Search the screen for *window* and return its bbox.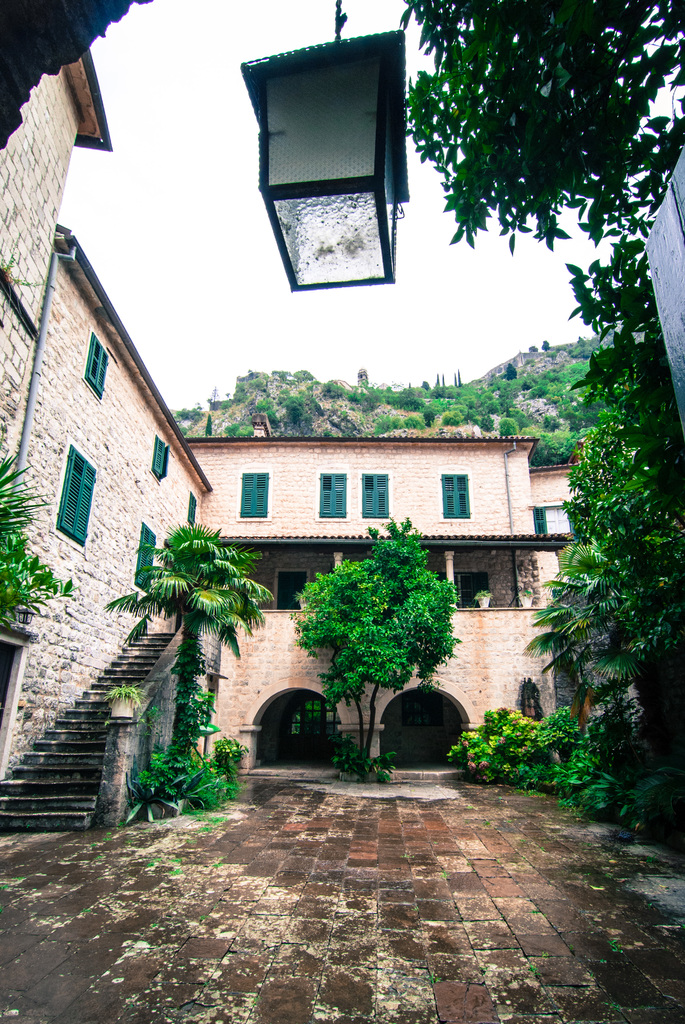
Found: l=141, t=426, r=177, b=486.
